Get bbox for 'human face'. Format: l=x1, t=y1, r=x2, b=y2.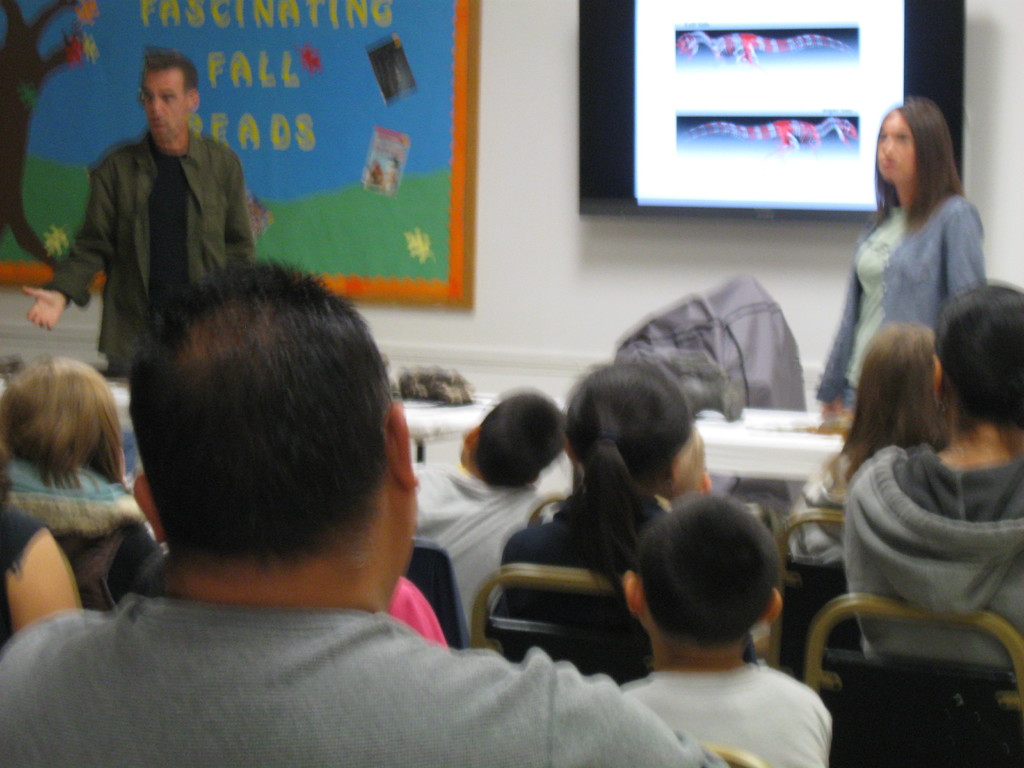
l=876, t=107, r=915, b=184.
